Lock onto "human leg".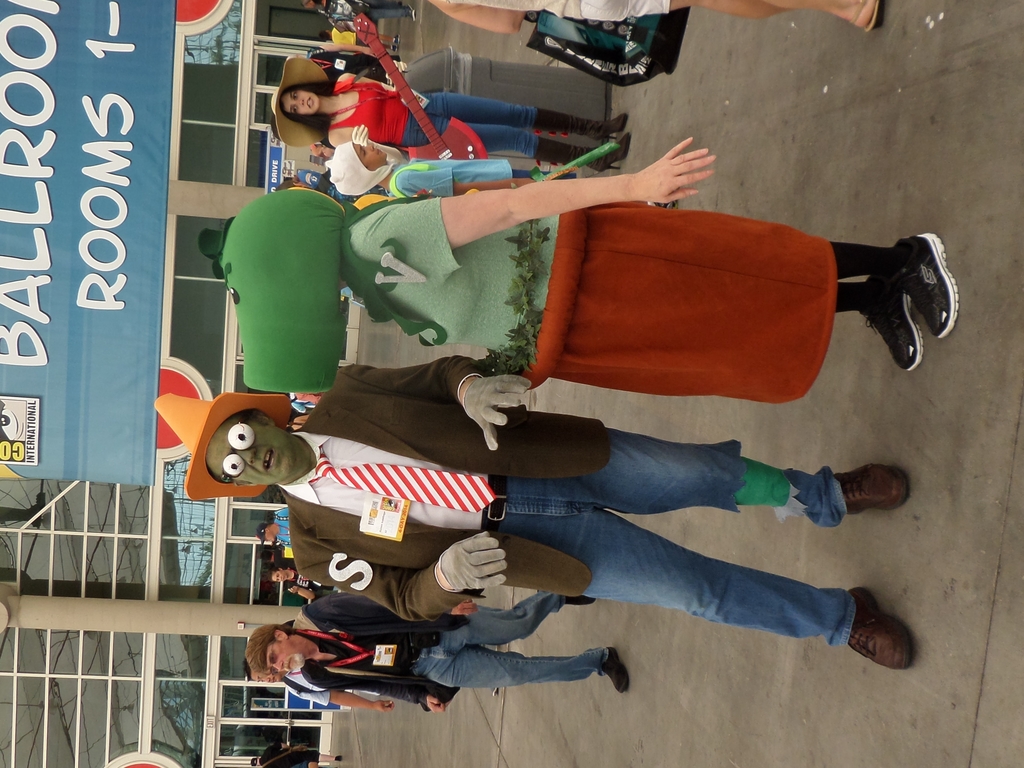
Locked: (442,600,595,639).
